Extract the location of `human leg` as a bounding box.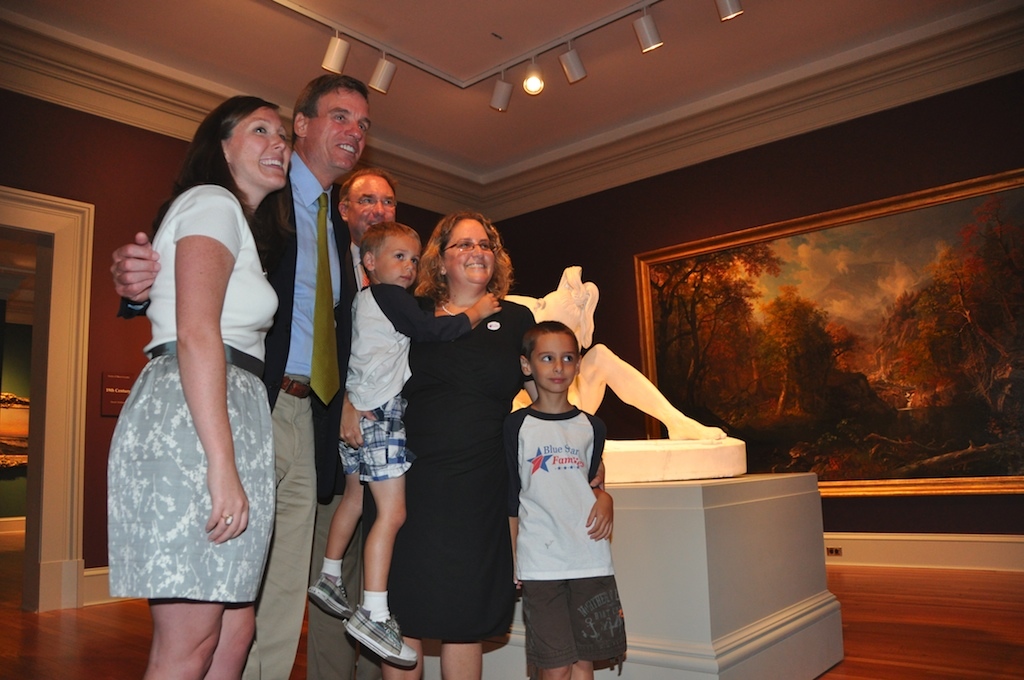
select_region(381, 526, 436, 679).
